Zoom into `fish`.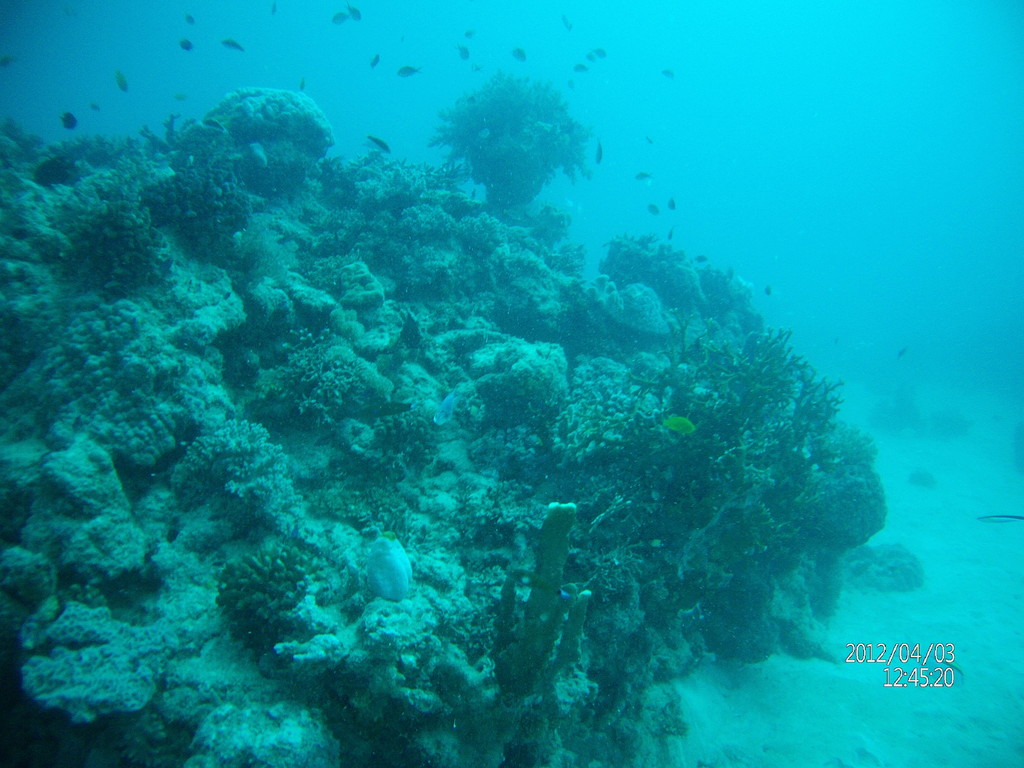
Zoom target: <bbox>223, 38, 241, 50</bbox>.
